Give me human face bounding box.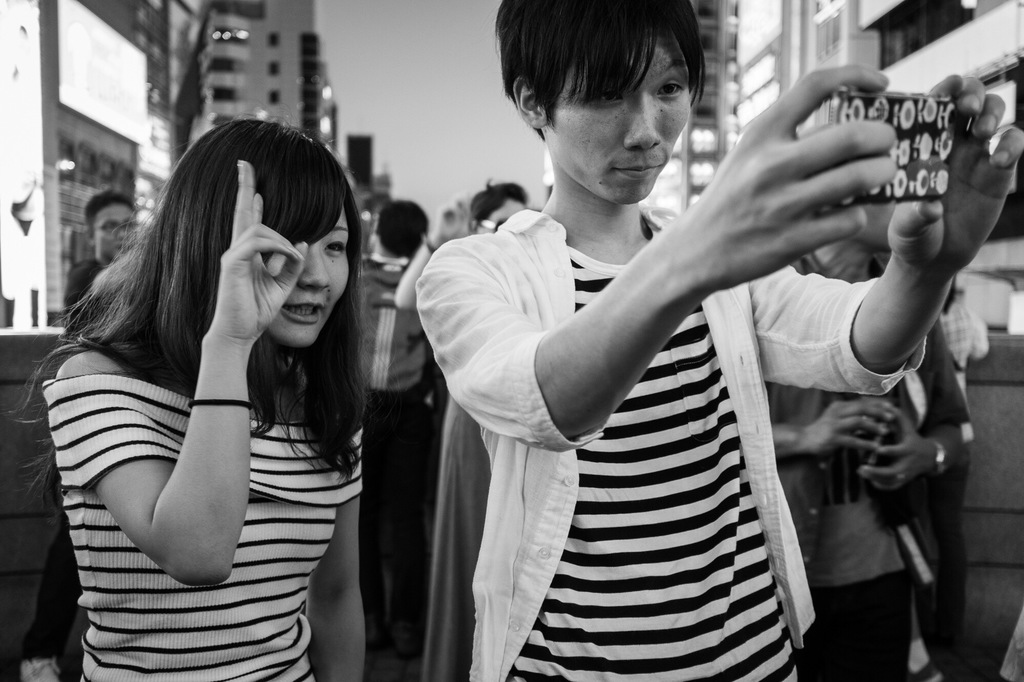
locate(470, 187, 540, 234).
